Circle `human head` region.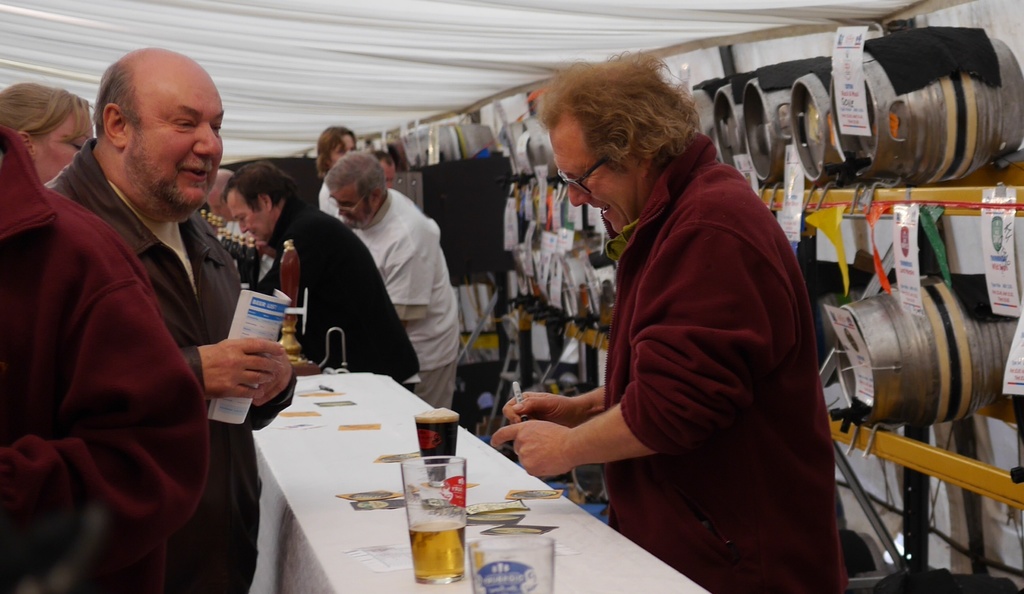
Region: pyautogui.locateOnScreen(0, 83, 97, 186).
